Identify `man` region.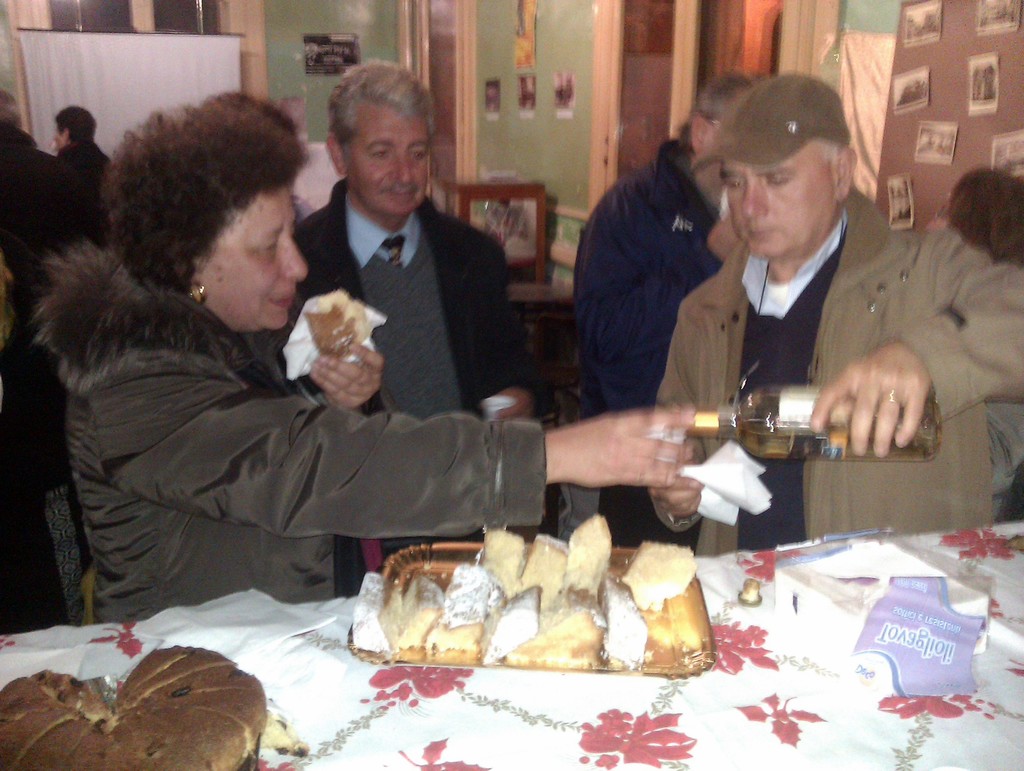
Region: 569, 71, 760, 544.
